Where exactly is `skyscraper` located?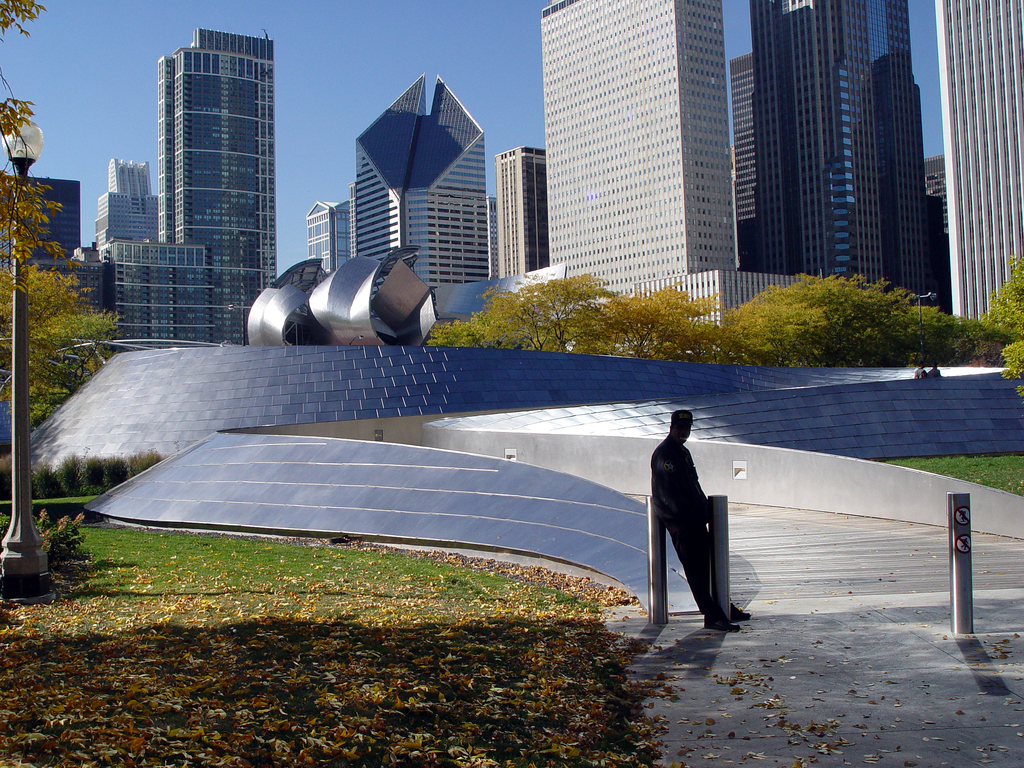
Its bounding box is <region>110, 17, 285, 316</region>.
